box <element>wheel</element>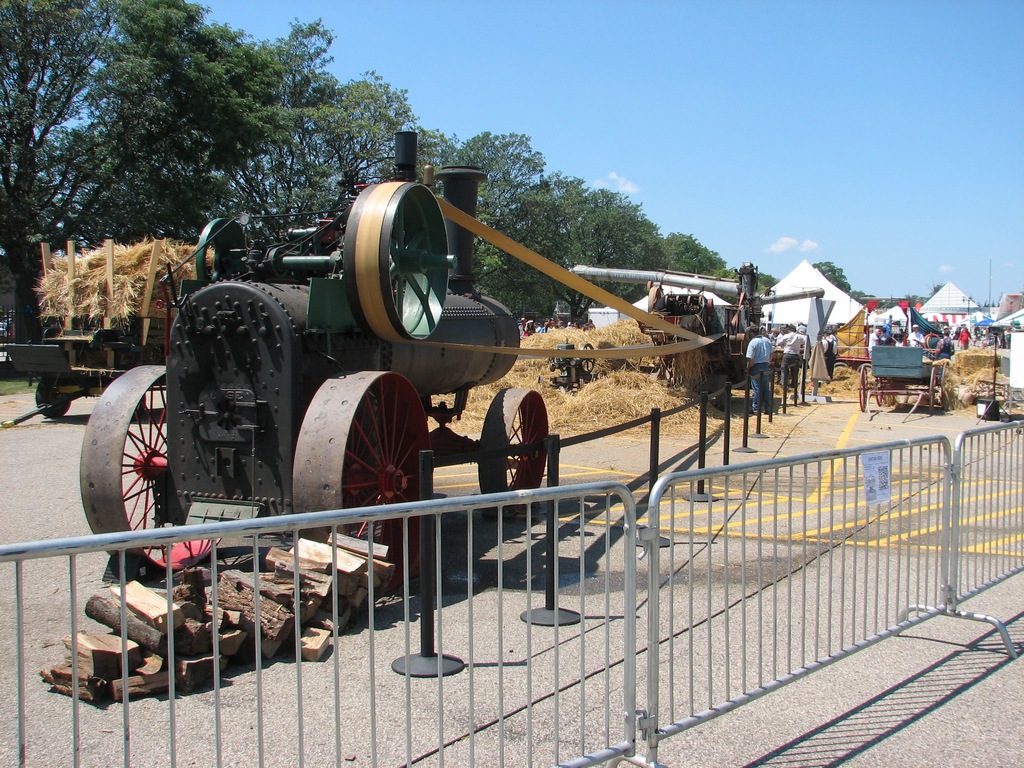
select_region(87, 371, 182, 558)
